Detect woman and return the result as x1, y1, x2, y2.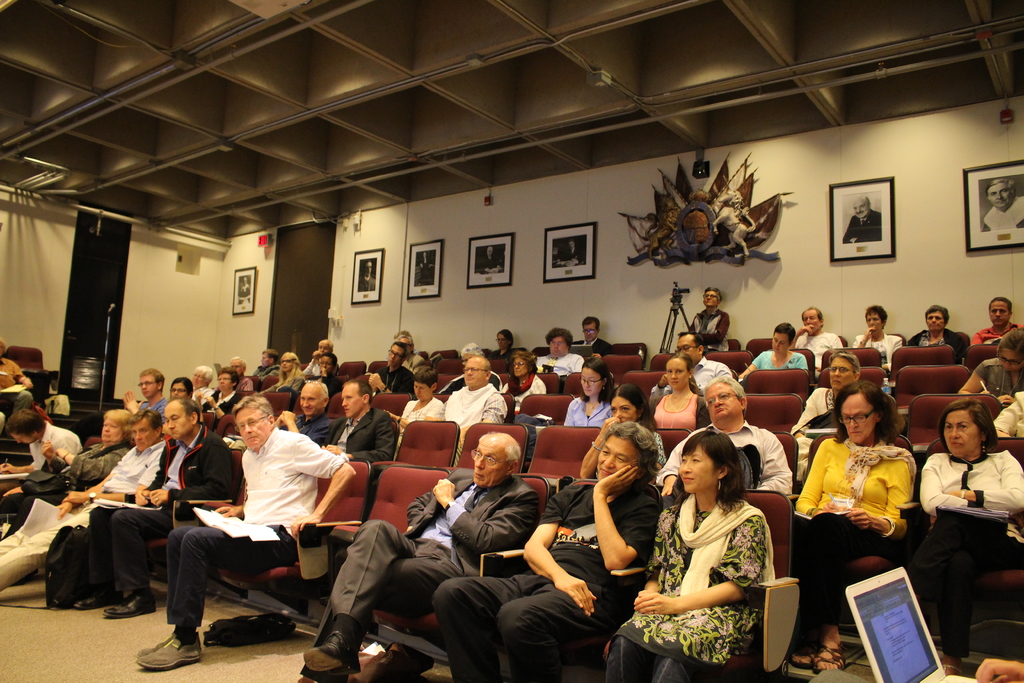
561, 356, 621, 427.
